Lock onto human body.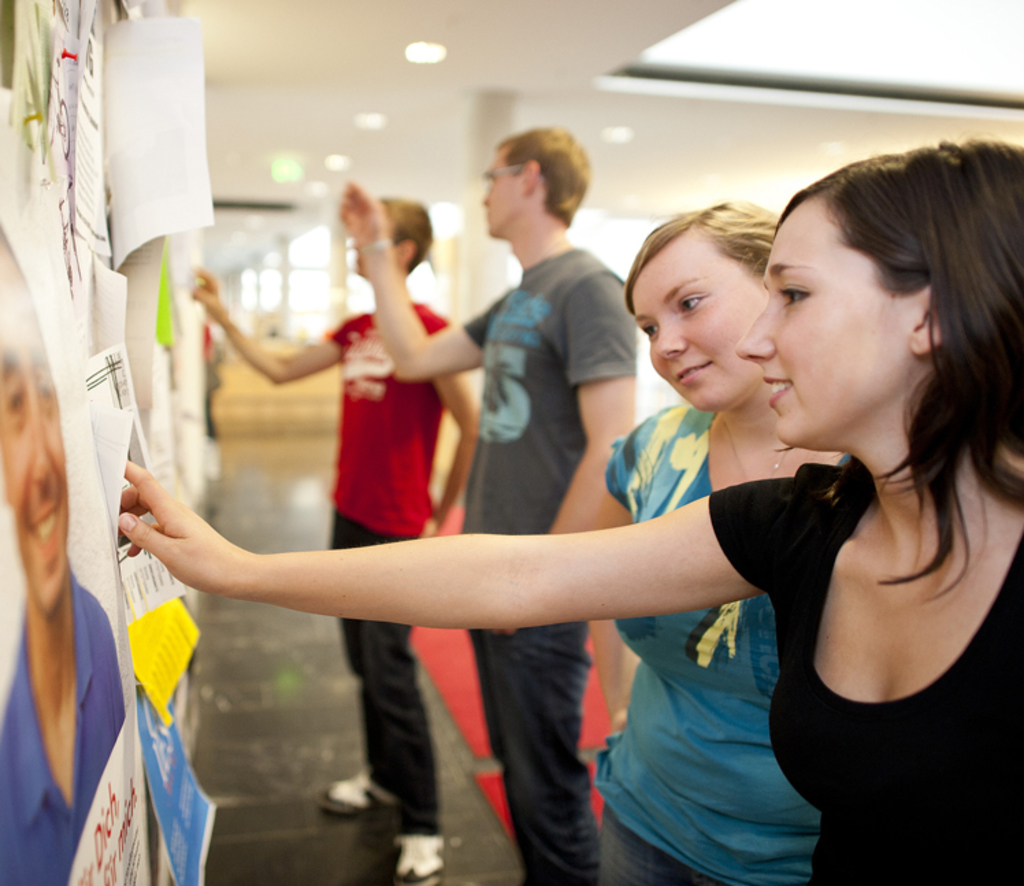
Locked: <box>192,197,471,885</box>.
